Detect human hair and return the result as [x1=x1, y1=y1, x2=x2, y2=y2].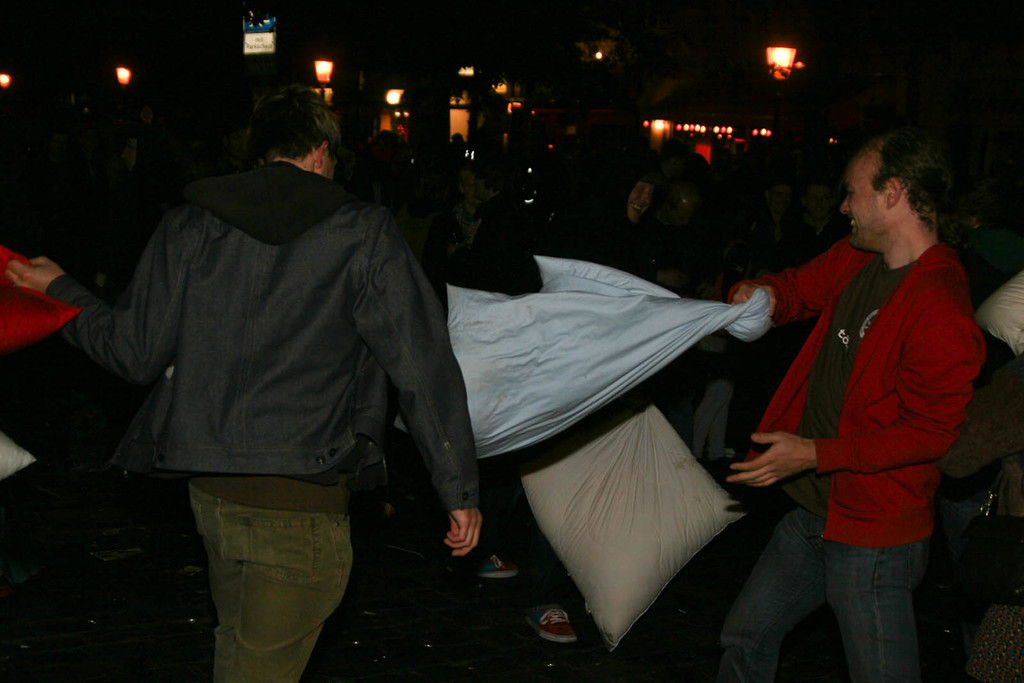
[x1=456, y1=167, x2=481, y2=196].
